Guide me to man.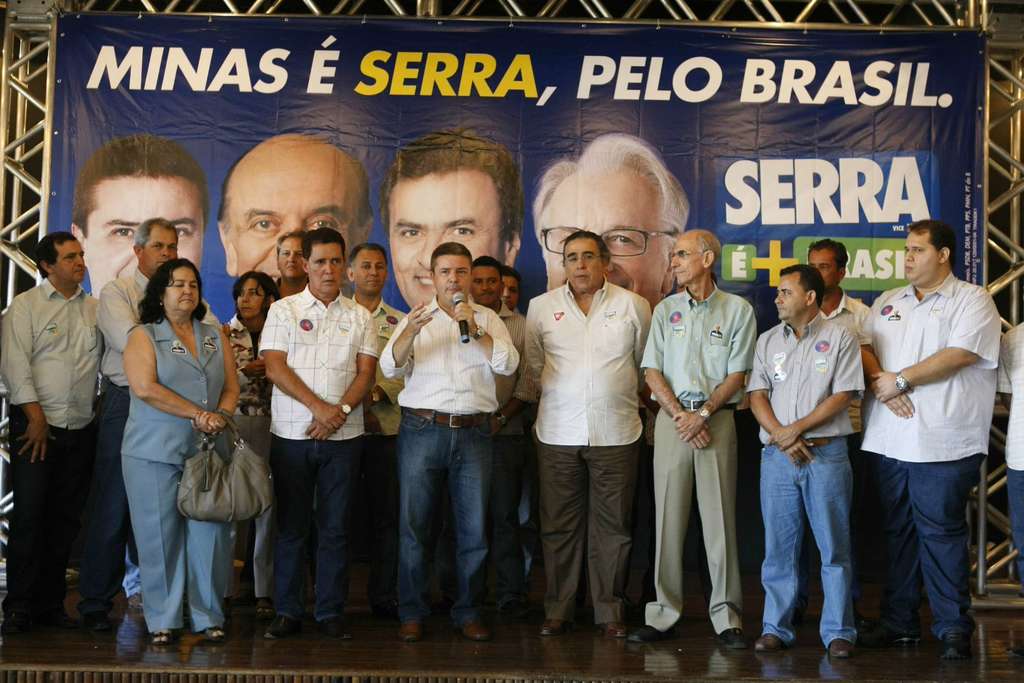
Guidance: 500:268:522:311.
